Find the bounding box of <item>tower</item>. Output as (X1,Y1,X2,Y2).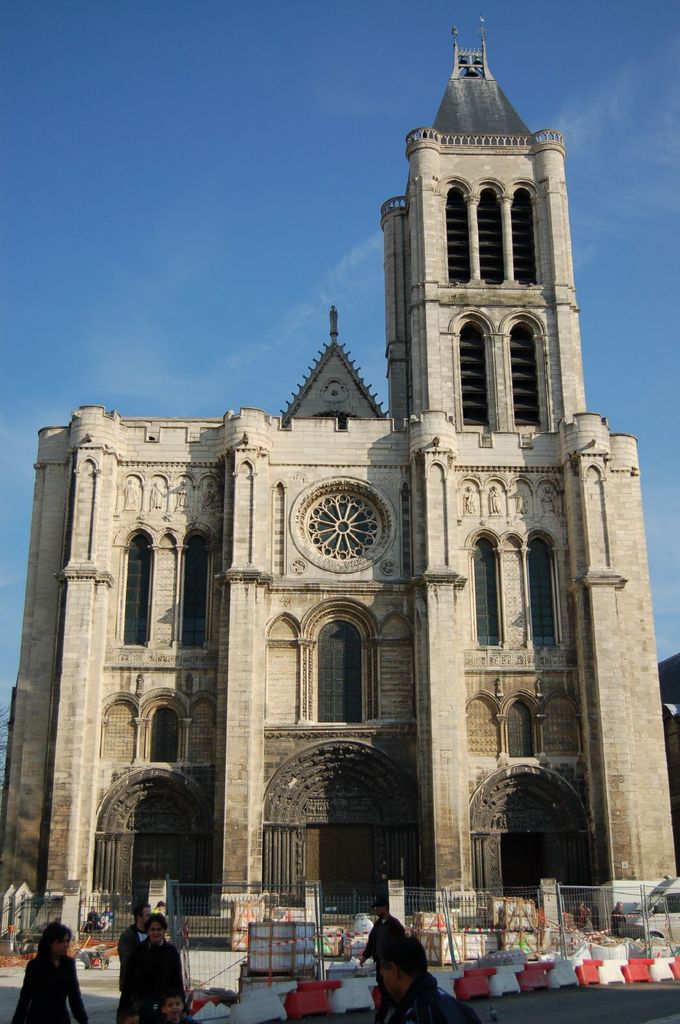
(8,10,677,955).
